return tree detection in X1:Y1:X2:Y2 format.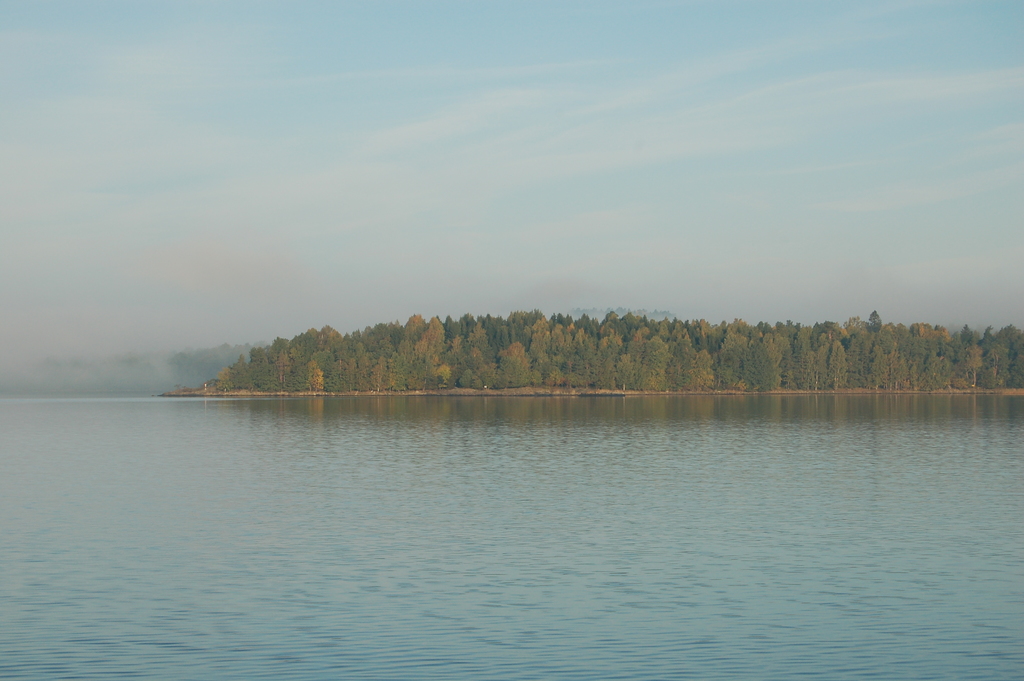
476:325:493:367.
